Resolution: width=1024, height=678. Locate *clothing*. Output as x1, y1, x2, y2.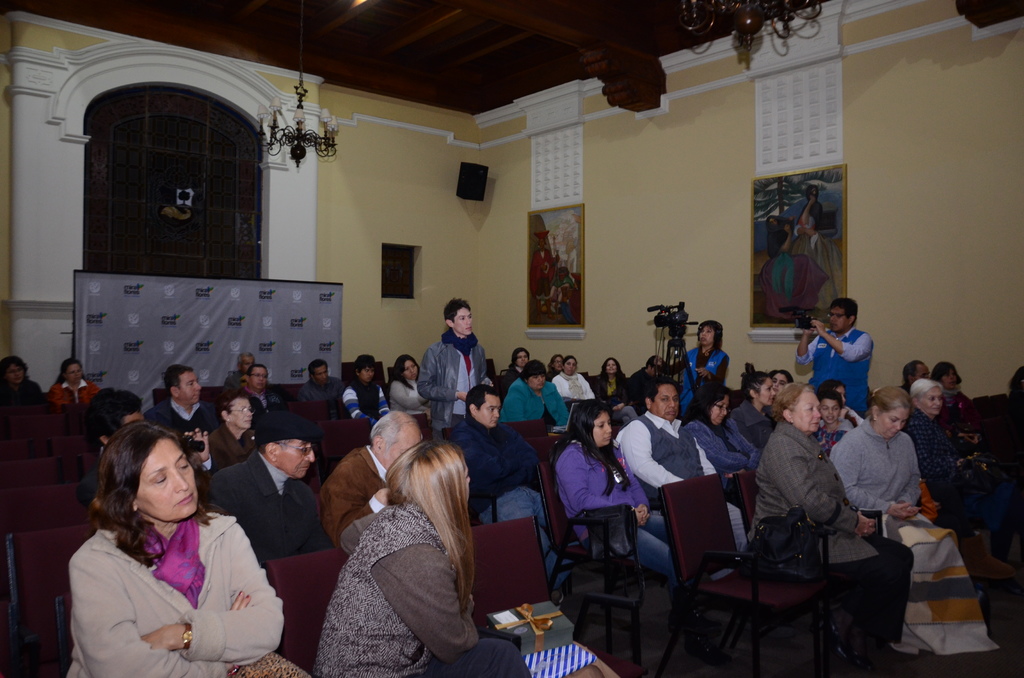
226, 371, 250, 398.
